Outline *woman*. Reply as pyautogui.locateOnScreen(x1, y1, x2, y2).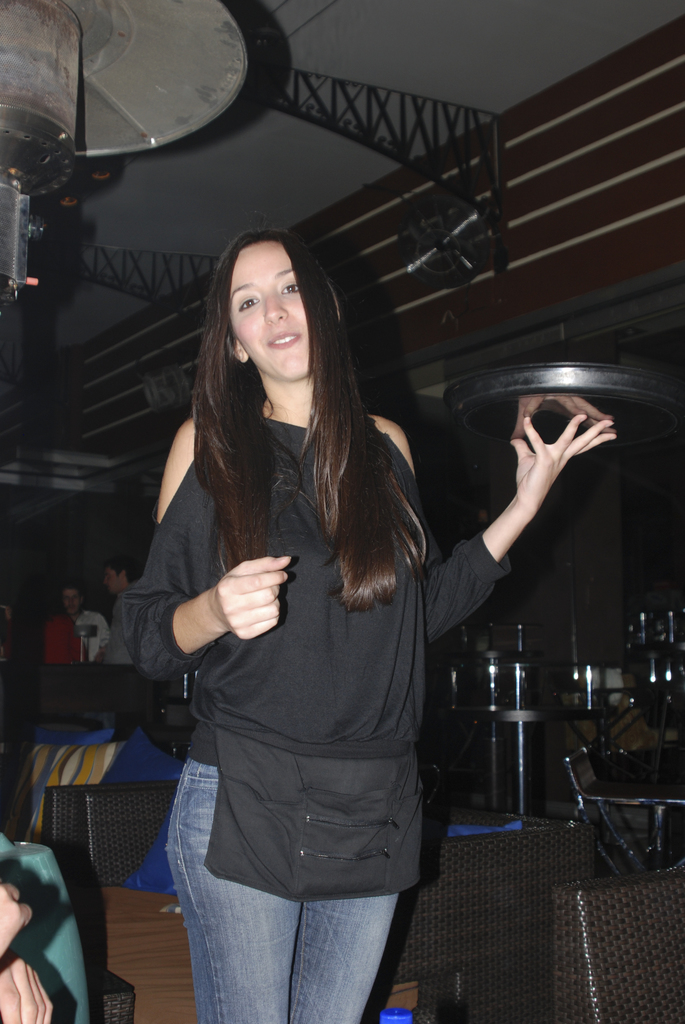
pyautogui.locateOnScreen(102, 173, 558, 948).
